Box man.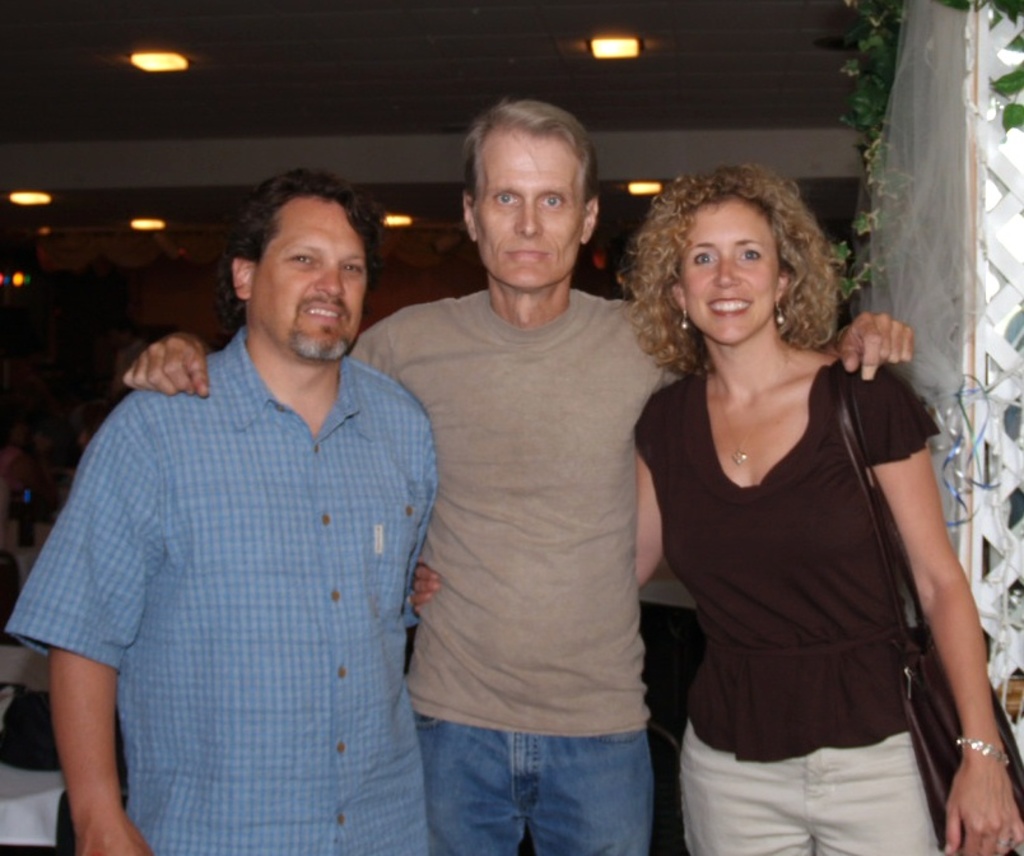
box(121, 101, 917, 855).
